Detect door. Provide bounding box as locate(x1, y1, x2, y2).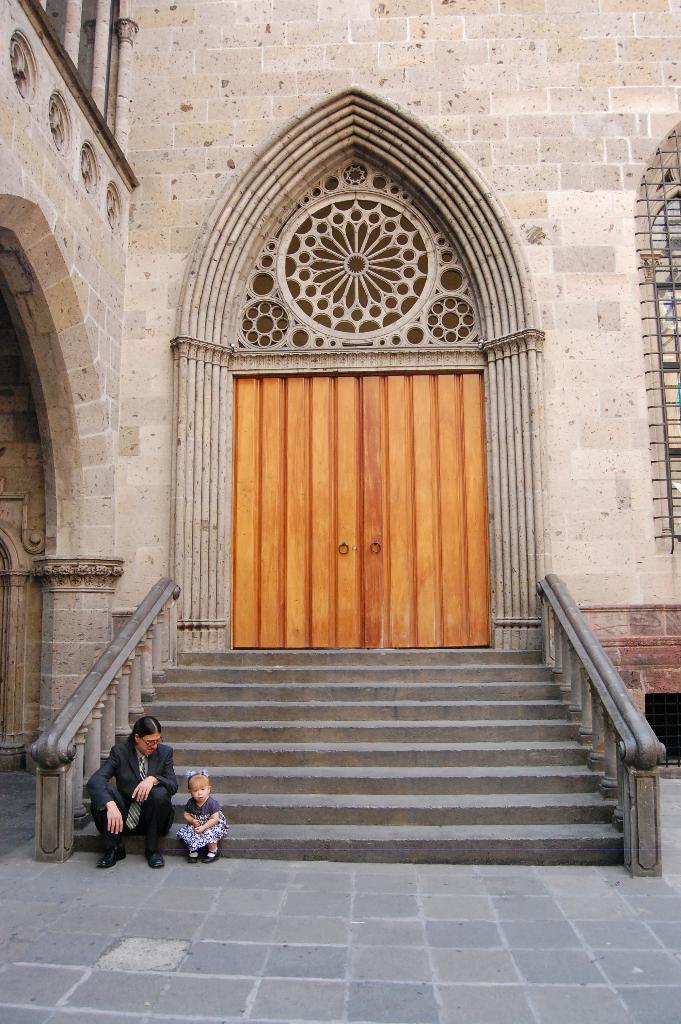
locate(226, 334, 484, 647).
